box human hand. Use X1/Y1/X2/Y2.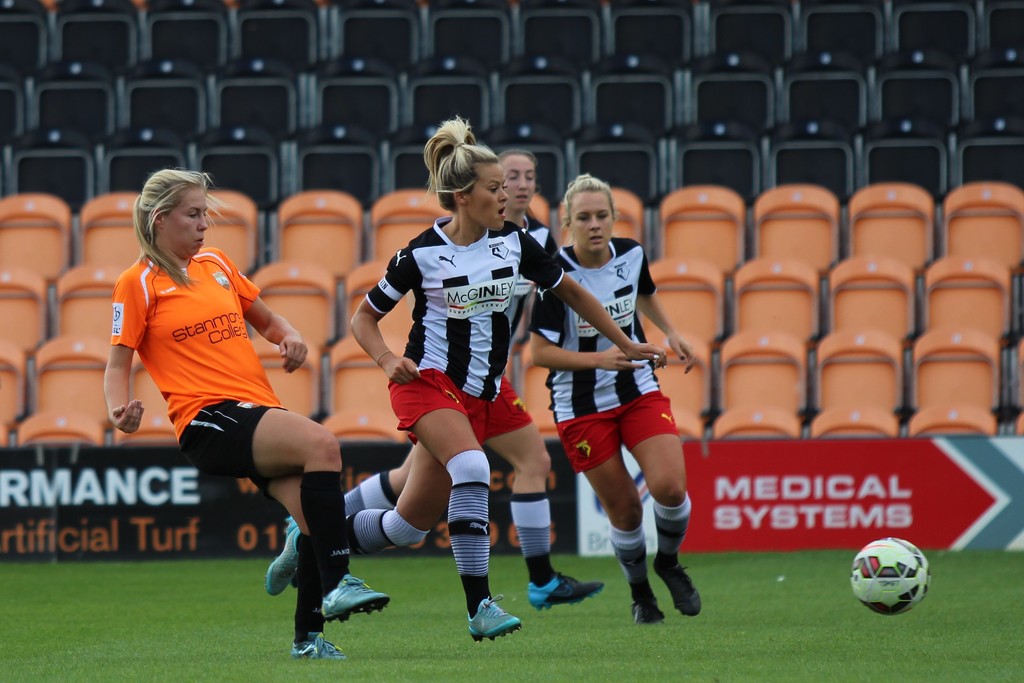
385/353/423/388.
